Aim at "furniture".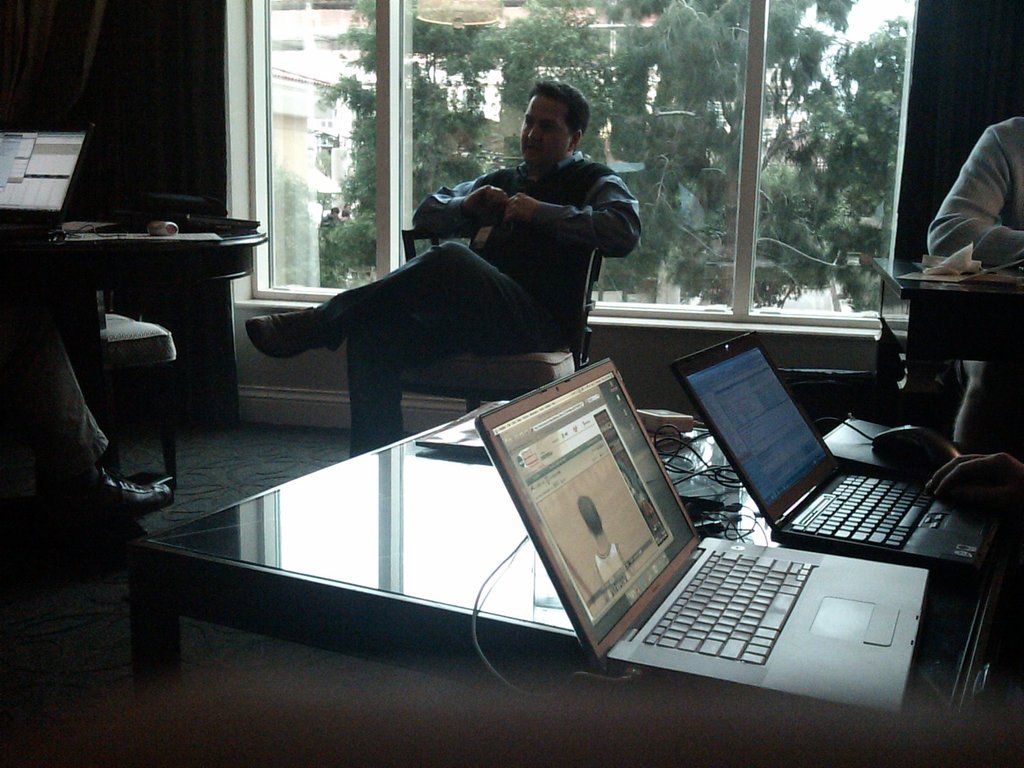
Aimed at [399,228,602,414].
